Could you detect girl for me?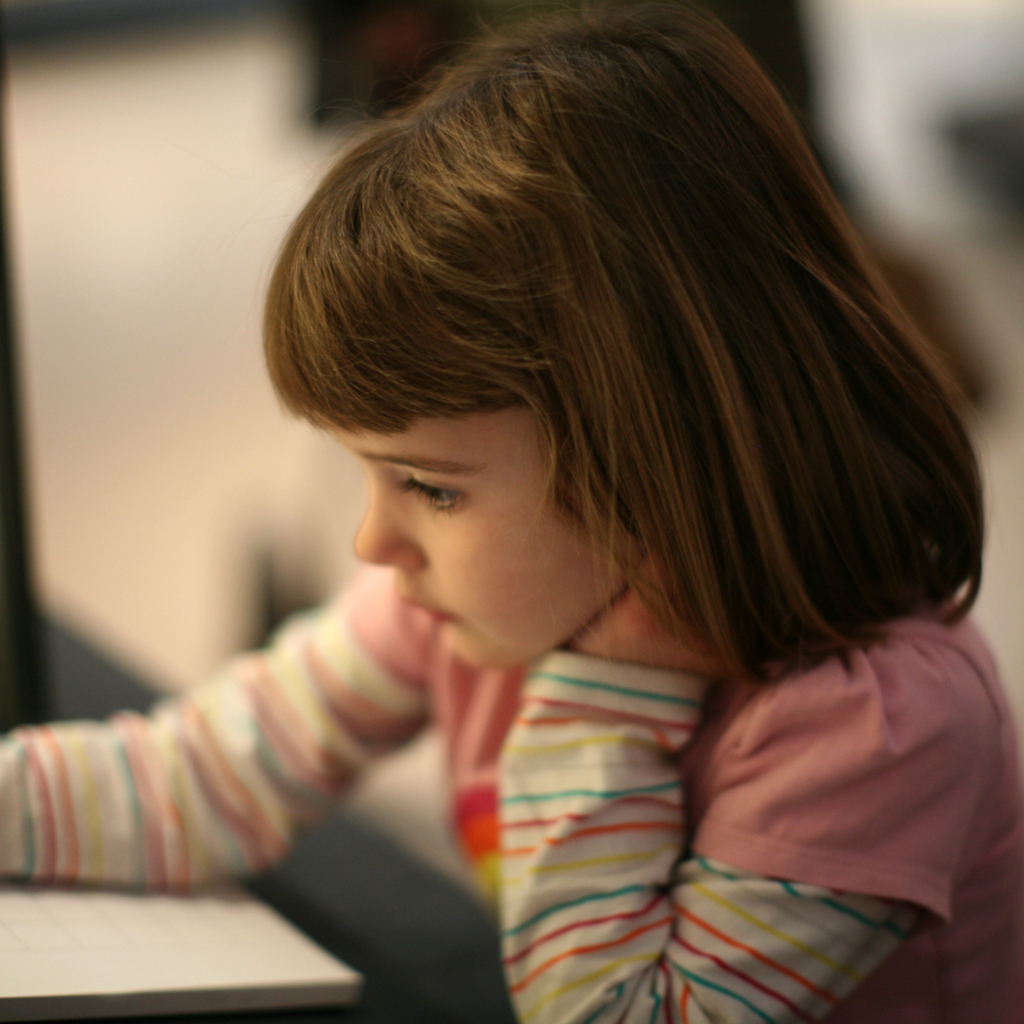
Detection result: [x1=0, y1=0, x2=1023, y2=1023].
